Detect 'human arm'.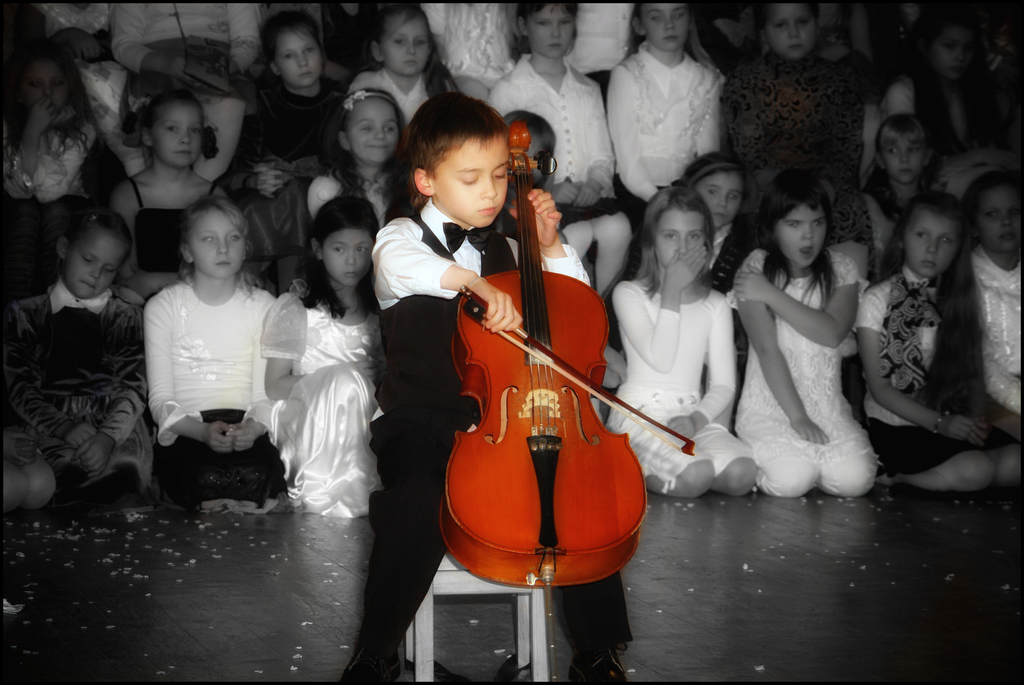
Detected at x1=140, y1=292, x2=235, y2=452.
